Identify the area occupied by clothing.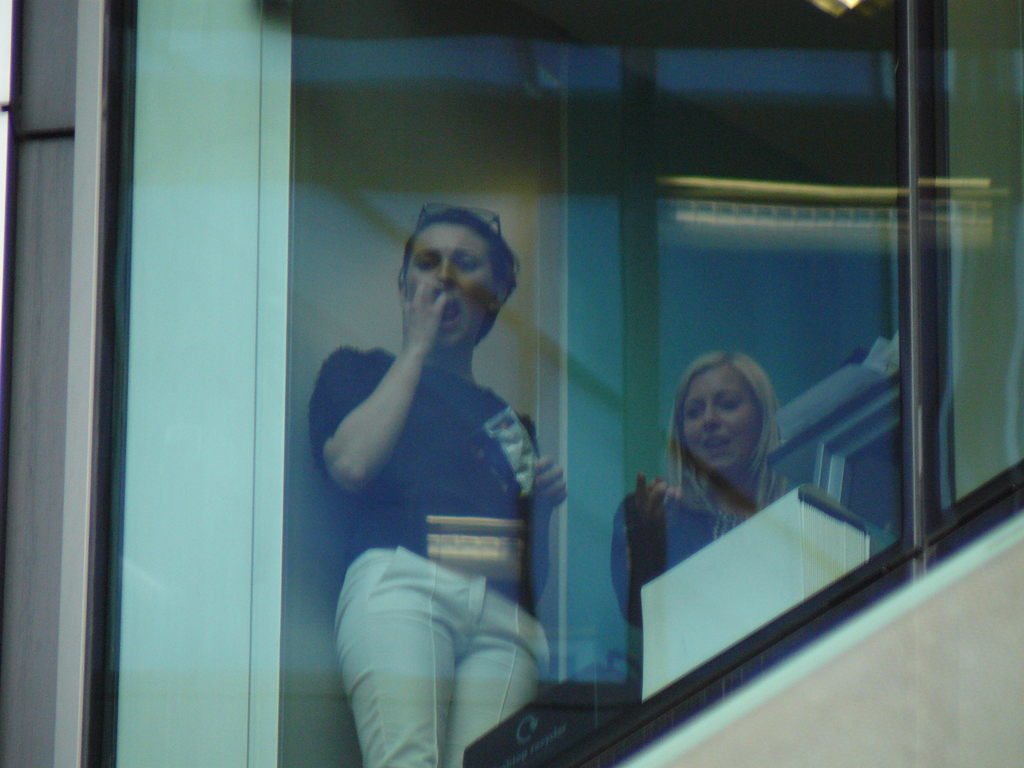
Area: x1=612, y1=481, x2=776, y2=621.
